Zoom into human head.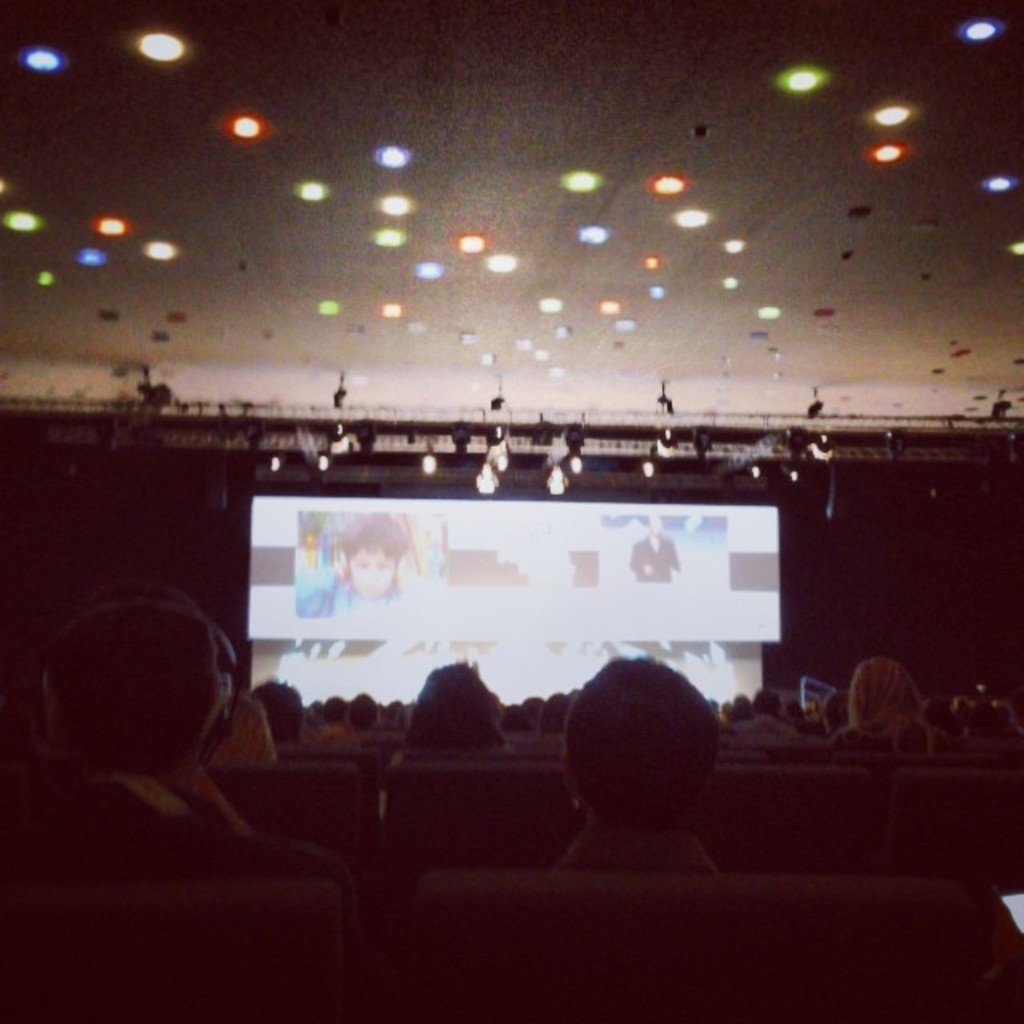
Zoom target: <bbox>562, 653, 714, 838</bbox>.
